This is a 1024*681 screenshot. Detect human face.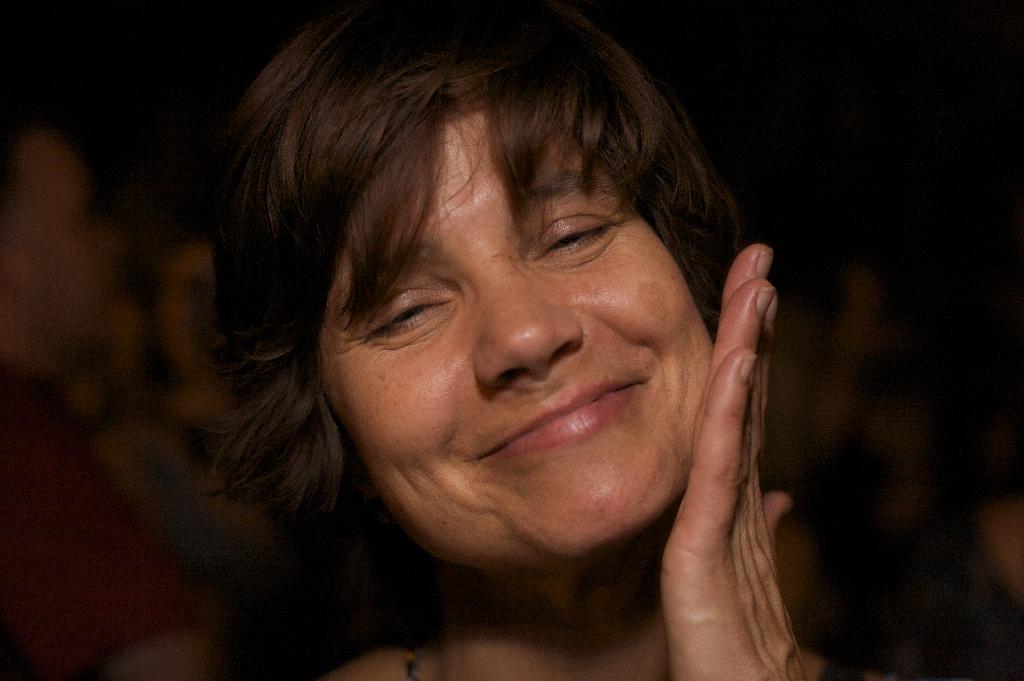
rect(323, 114, 716, 553).
